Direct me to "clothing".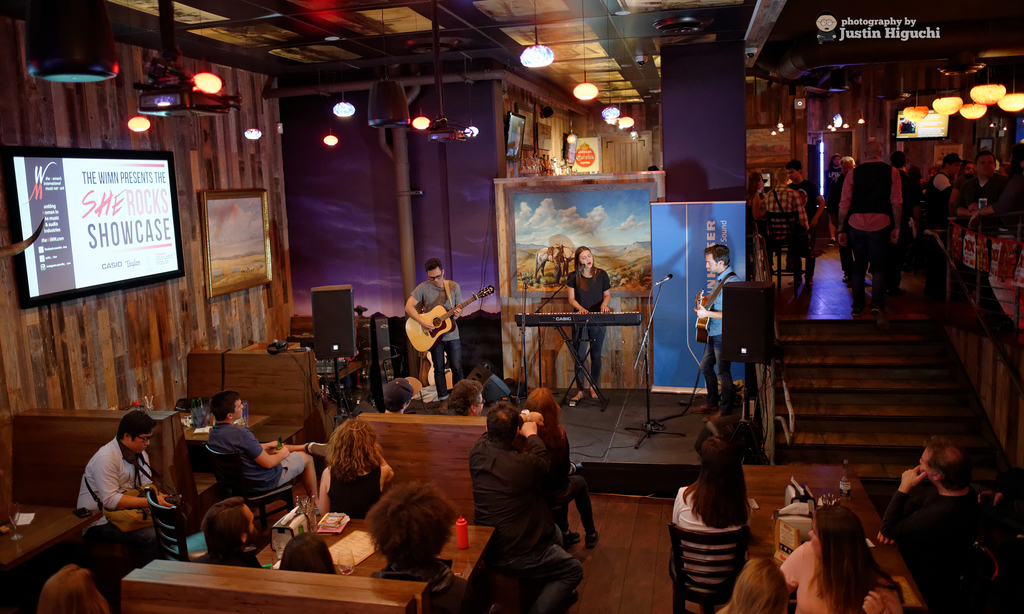
Direction: 703,252,721,274.
